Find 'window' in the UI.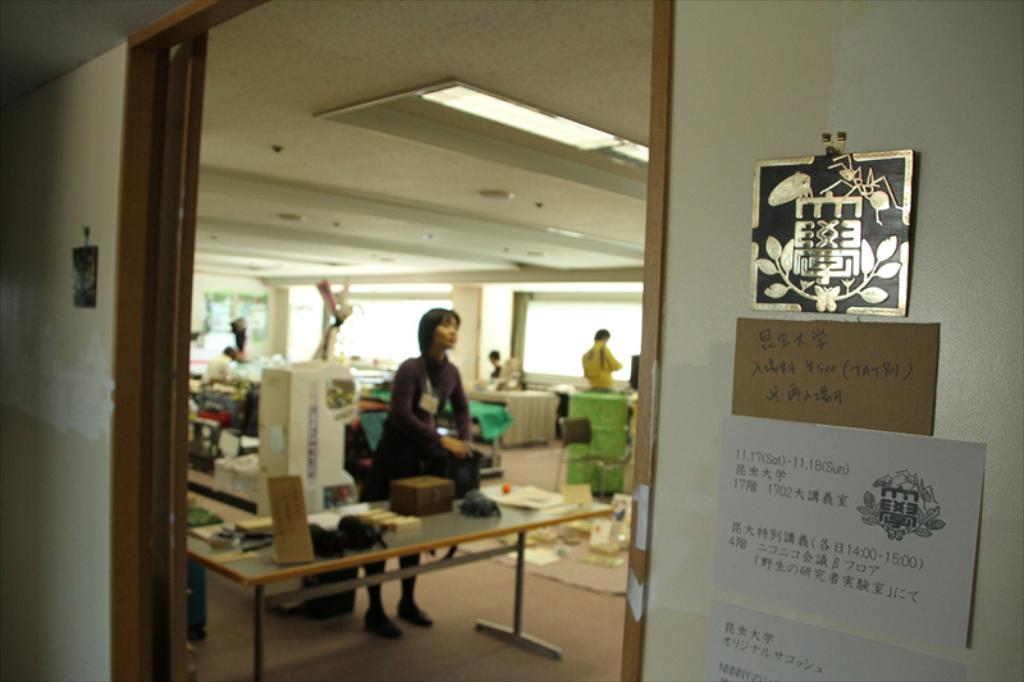
UI element at region(326, 287, 449, 366).
